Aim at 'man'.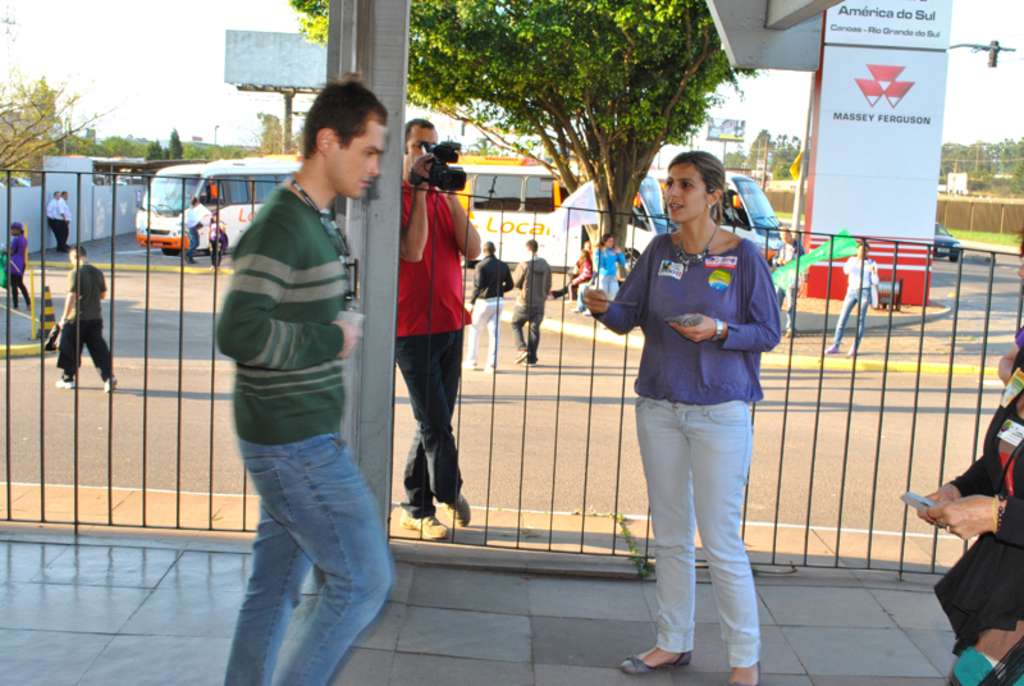
Aimed at region(399, 115, 485, 543).
